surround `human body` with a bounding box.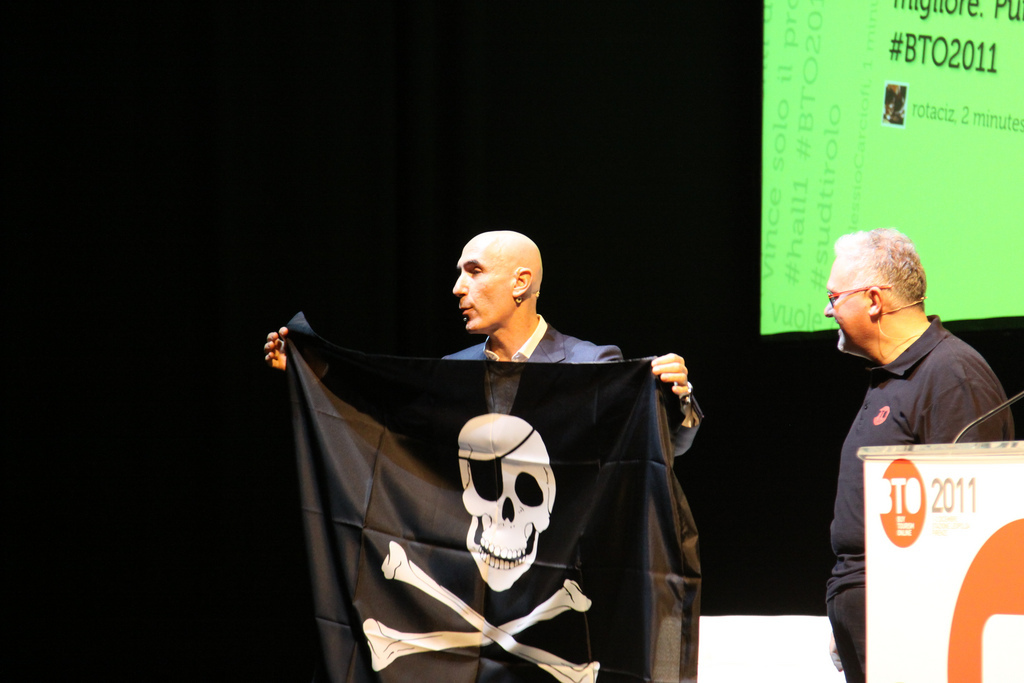
268/270/686/672.
